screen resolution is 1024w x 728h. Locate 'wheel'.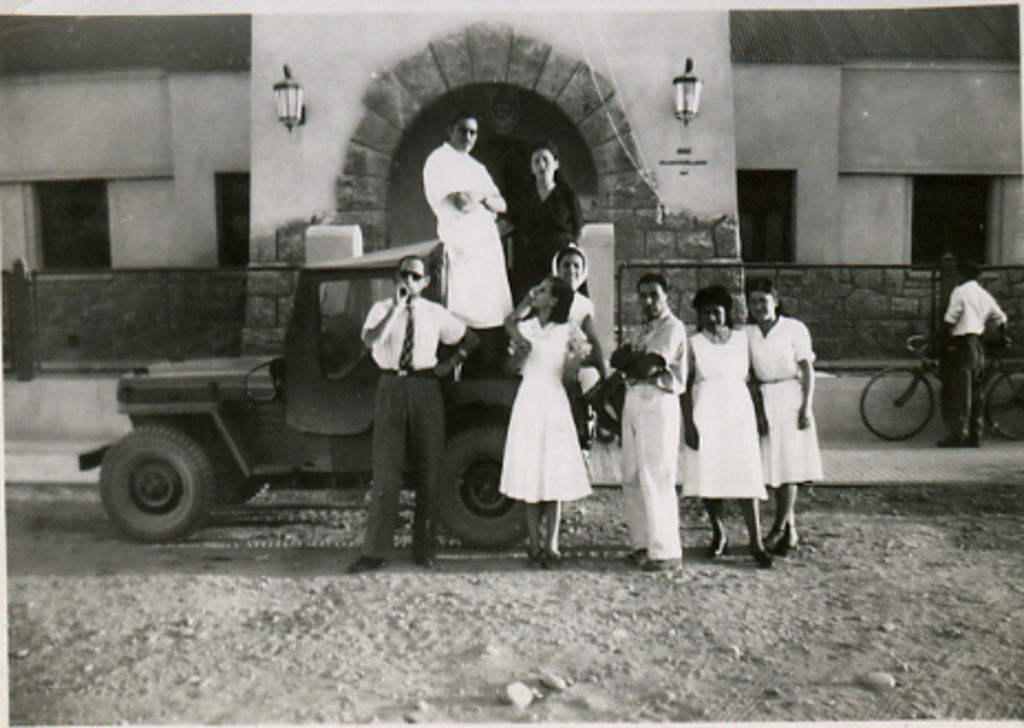
rect(93, 426, 223, 543).
